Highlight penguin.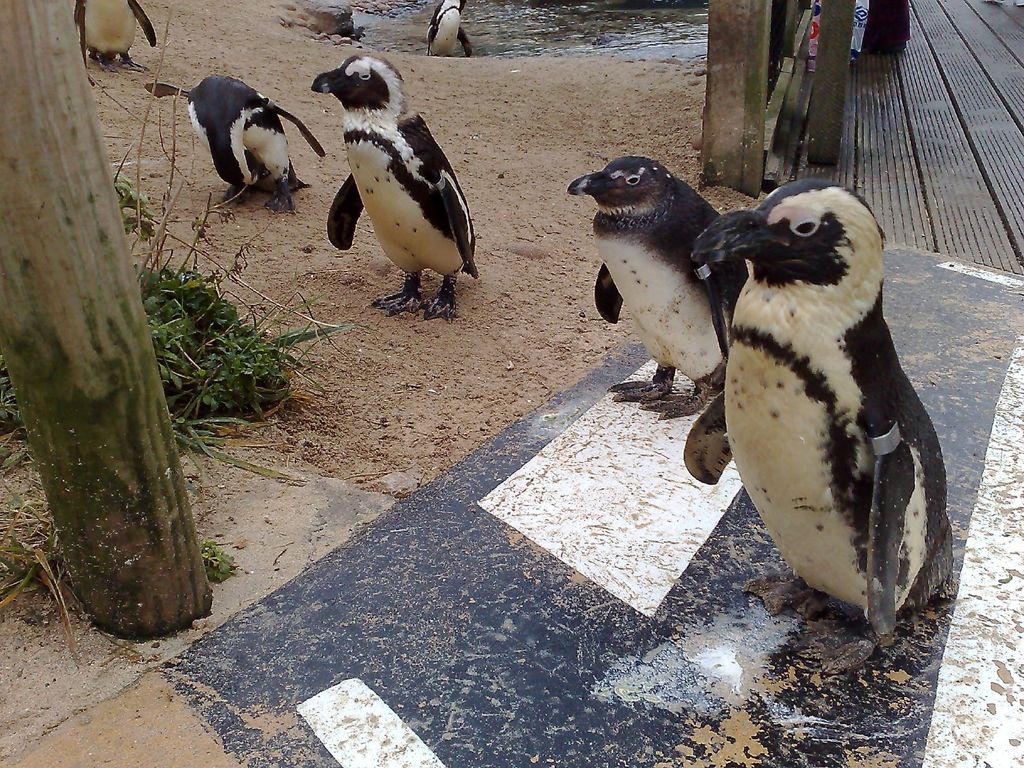
Highlighted region: 684/175/952/673.
